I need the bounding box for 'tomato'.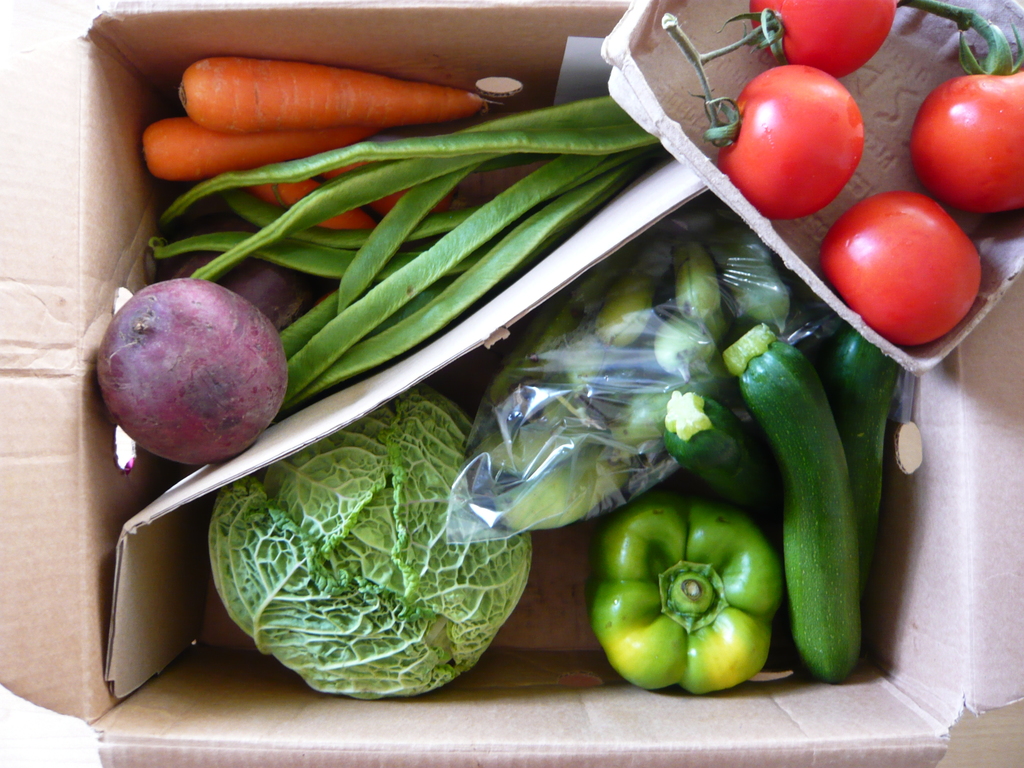
Here it is: region(911, 19, 1023, 210).
